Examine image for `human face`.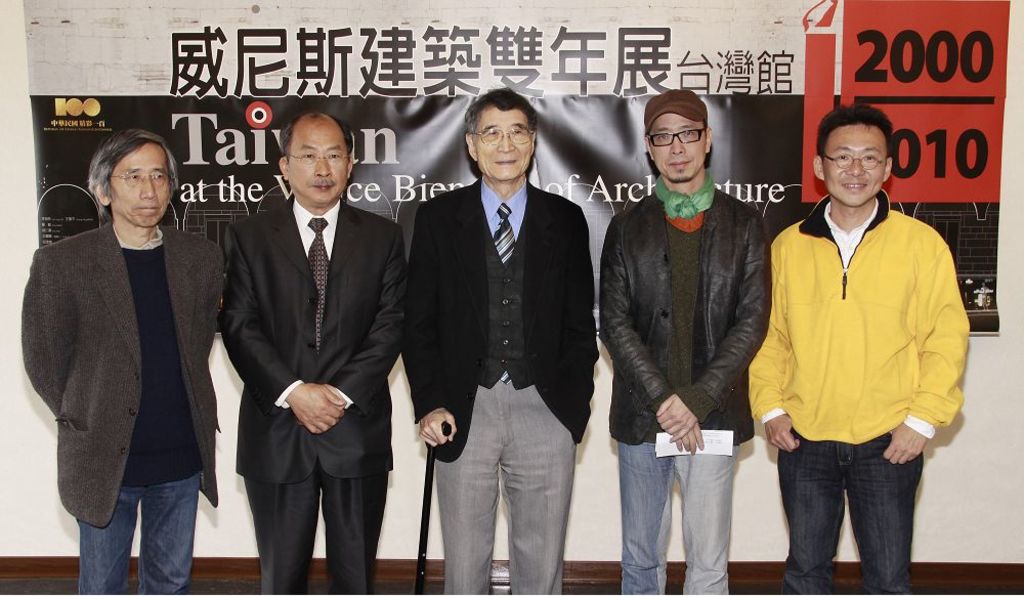
Examination result: bbox=(650, 115, 706, 185).
